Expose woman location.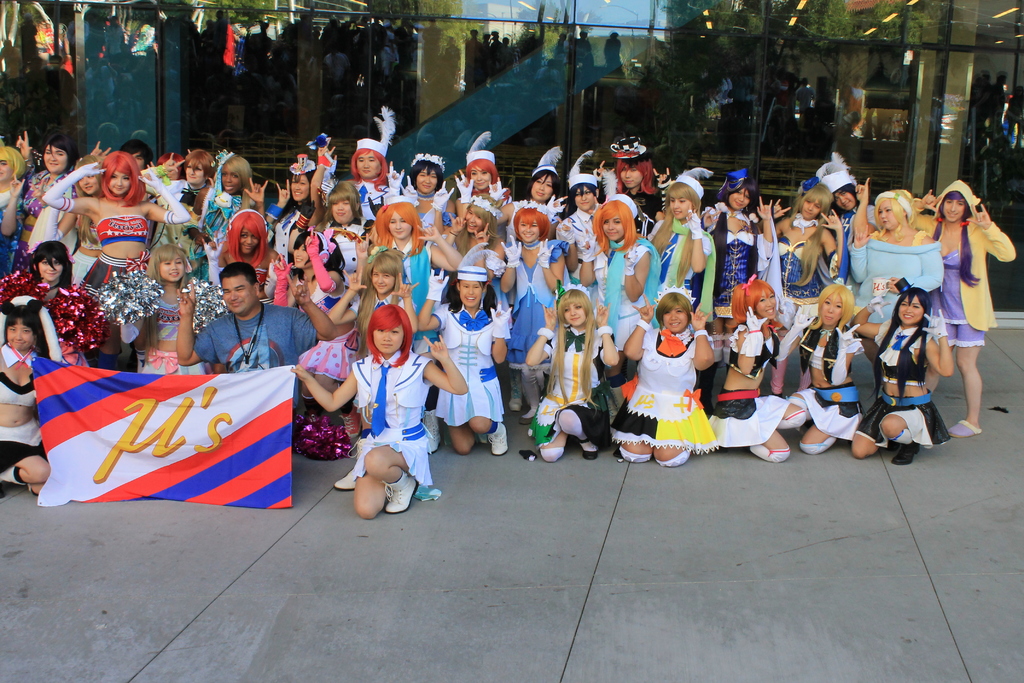
Exposed at bbox=(812, 152, 884, 292).
